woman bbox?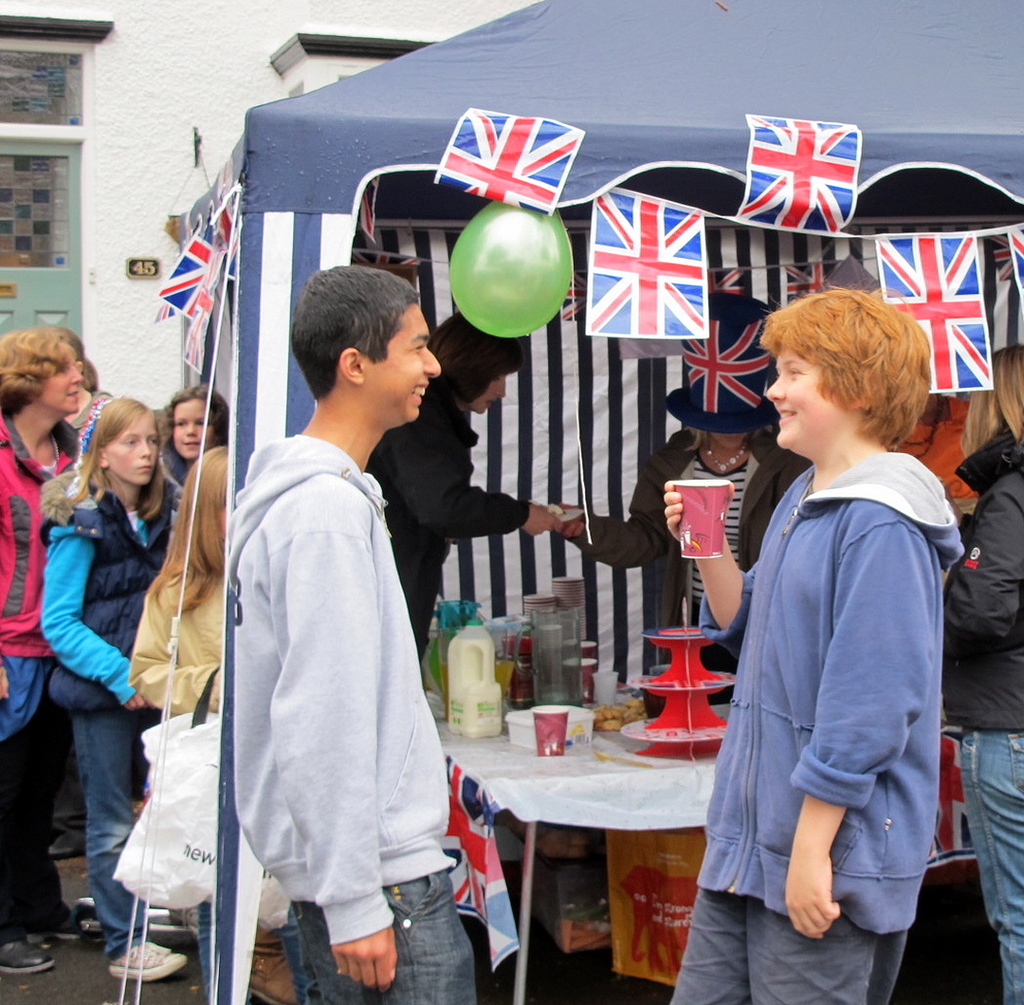
detection(0, 328, 81, 975)
